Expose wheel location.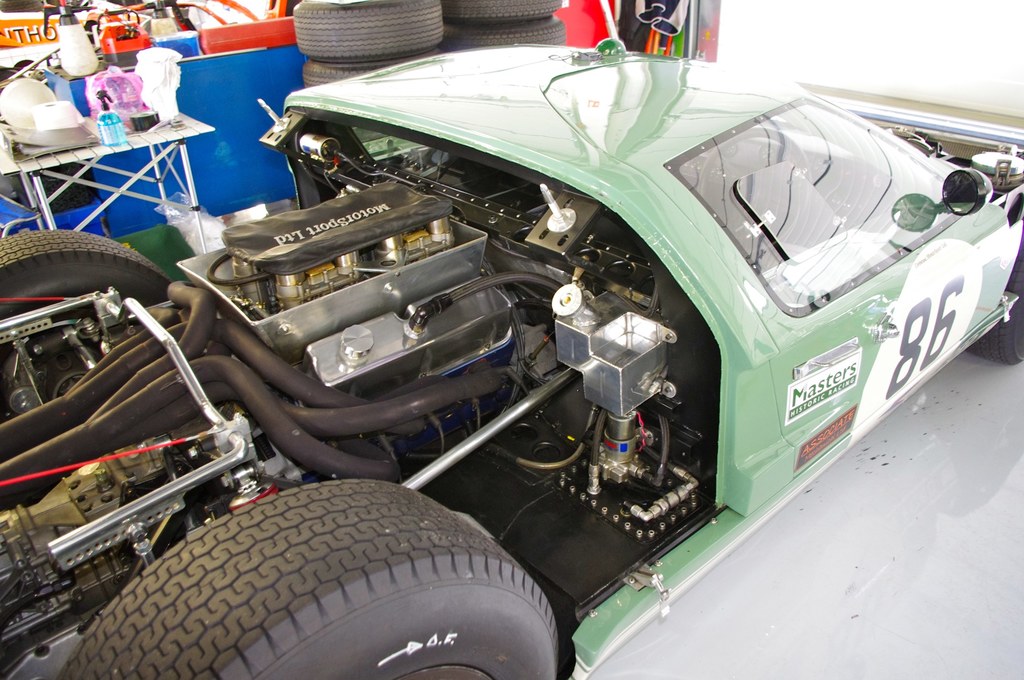
Exposed at bbox(115, 499, 529, 674).
